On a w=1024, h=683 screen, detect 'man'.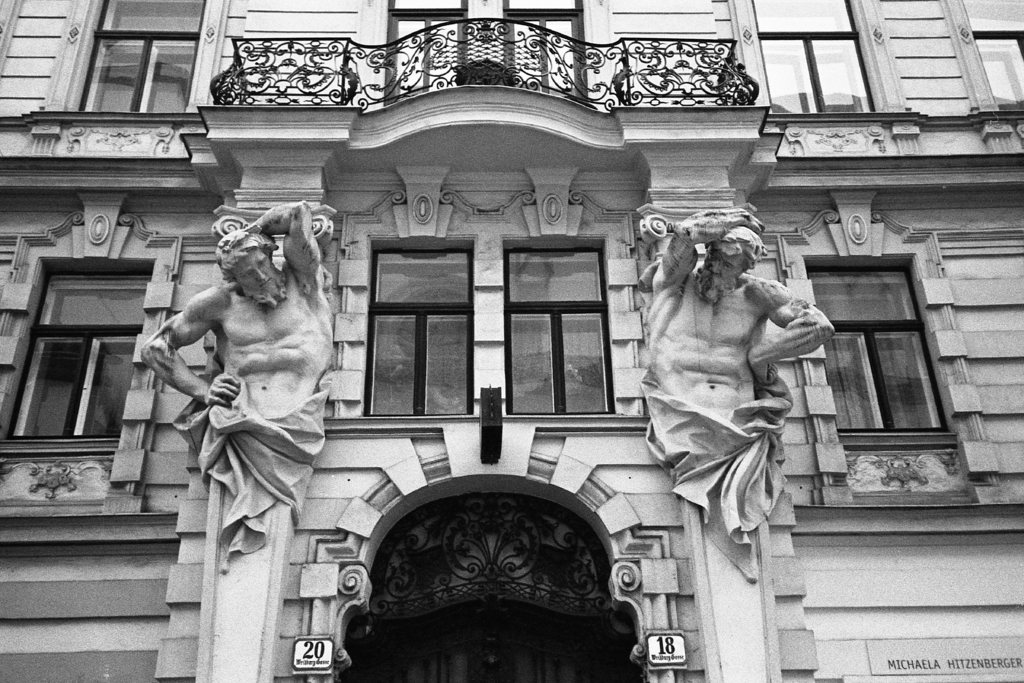
Rect(128, 206, 342, 597).
